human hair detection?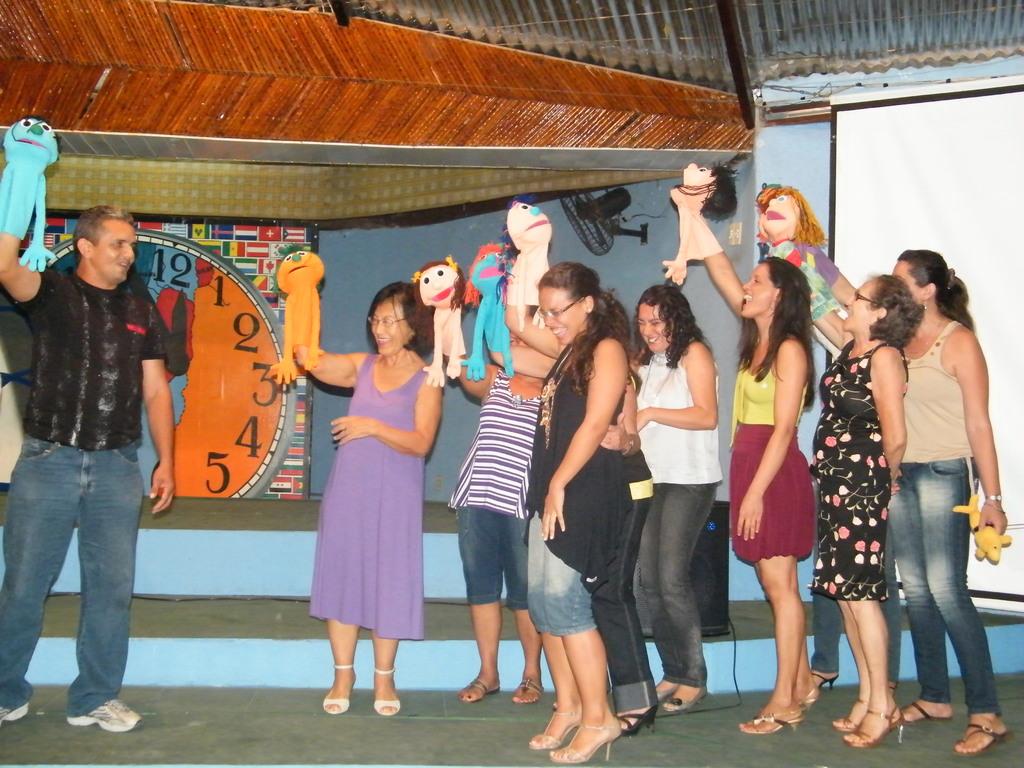
[860,270,924,351]
